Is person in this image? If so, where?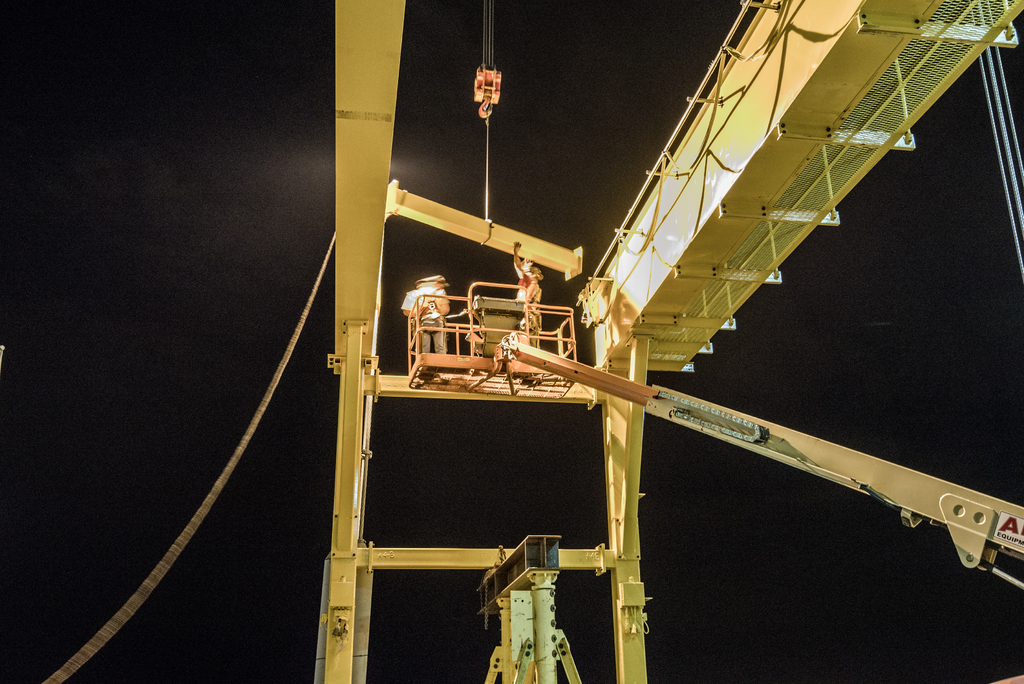
Yes, at 509,234,553,317.
